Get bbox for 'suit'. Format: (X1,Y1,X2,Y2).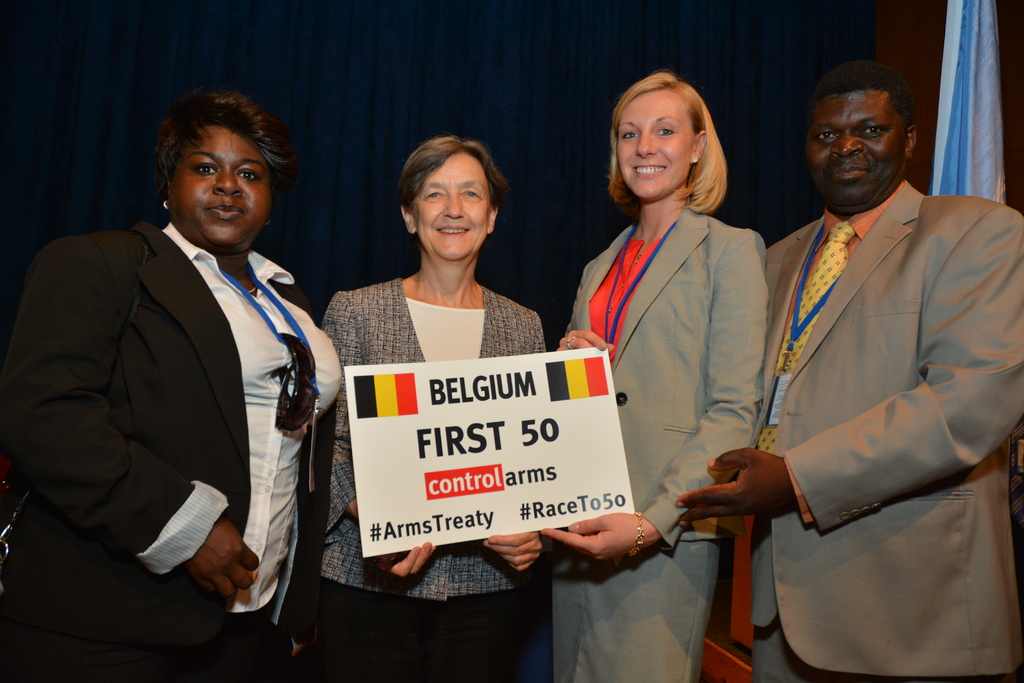
(732,180,1023,681).
